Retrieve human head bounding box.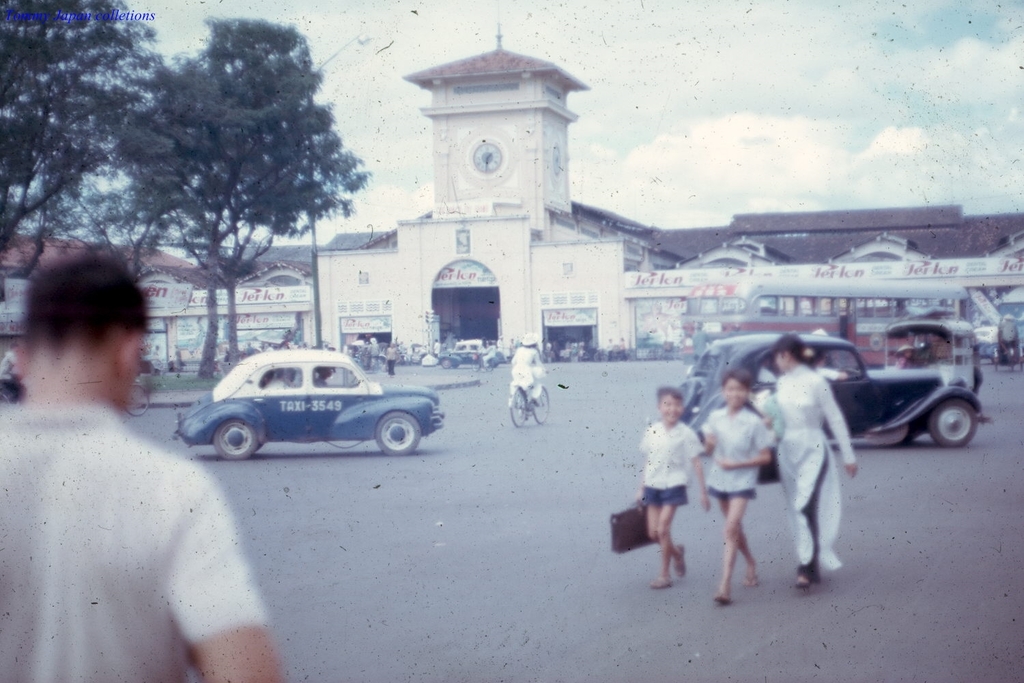
Bounding box: box=[659, 385, 683, 426].
